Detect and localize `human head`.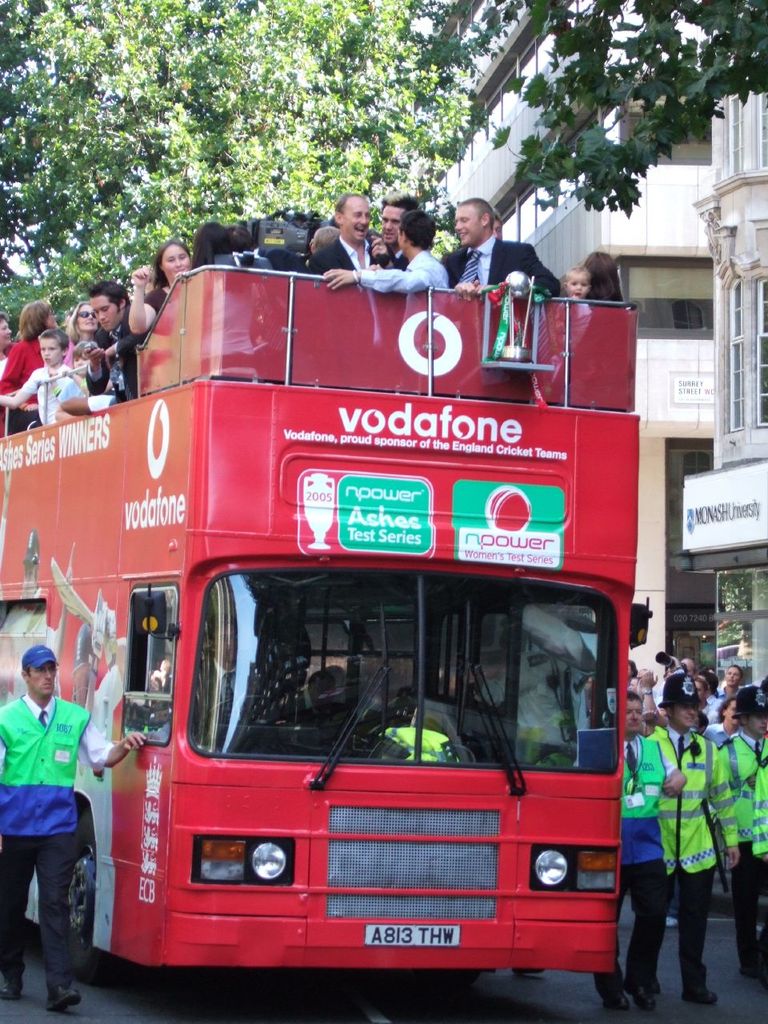
Localized at 310:225:336:254.
